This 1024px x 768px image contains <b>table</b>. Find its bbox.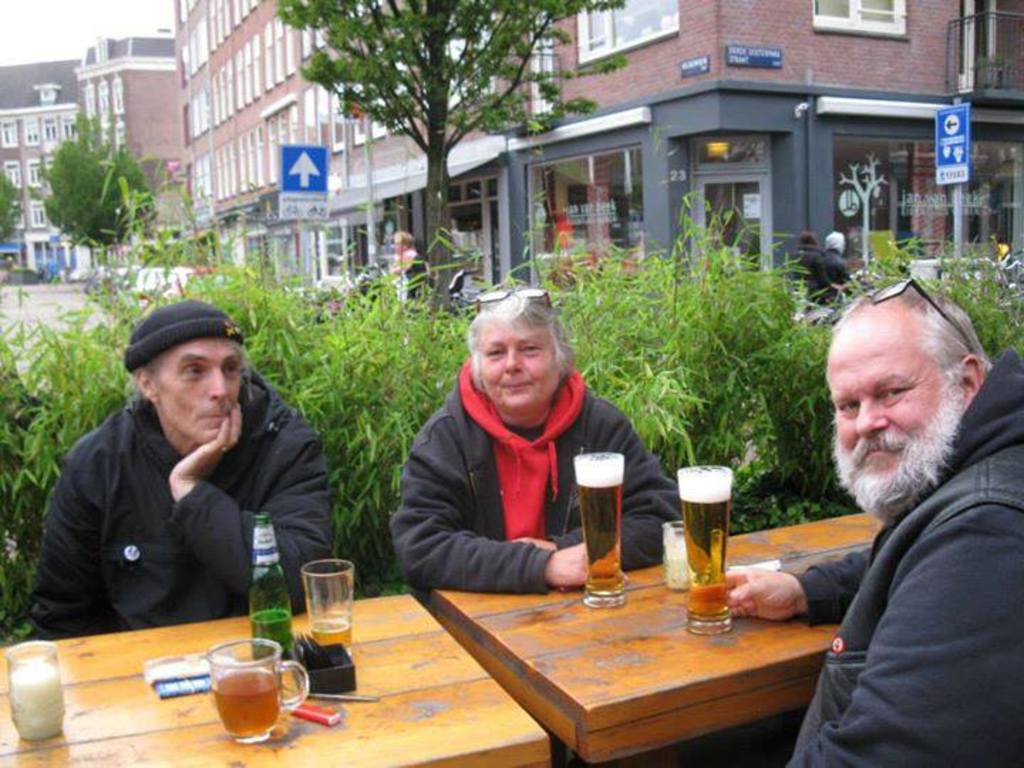
(x1=430, y1=511, x2=883, y2=767).
